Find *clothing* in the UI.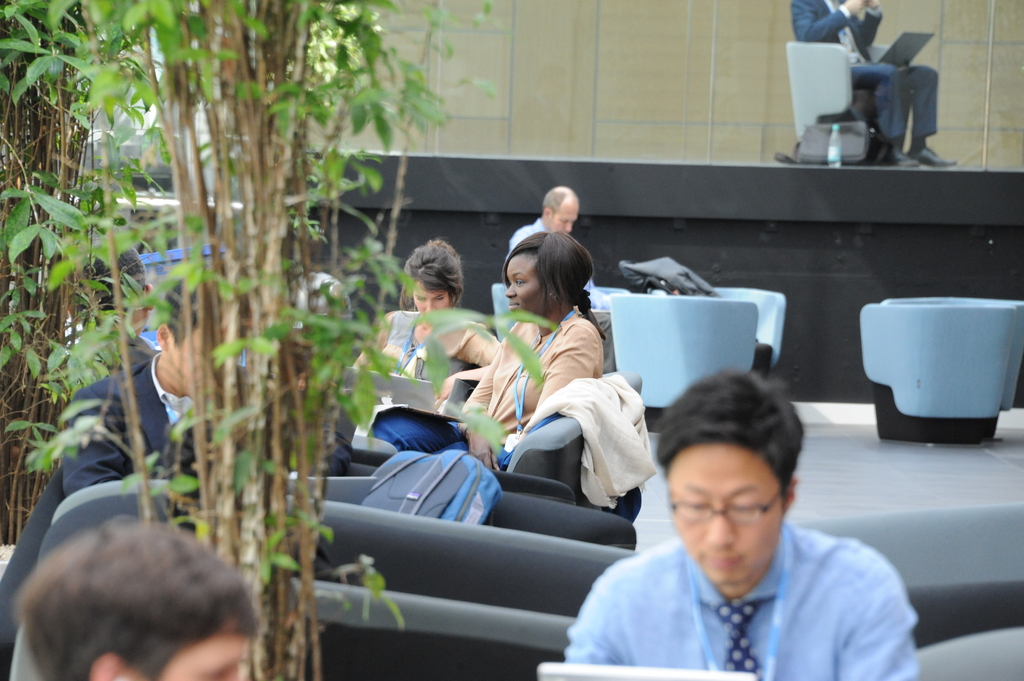
UI element at 0,355,219,663.
